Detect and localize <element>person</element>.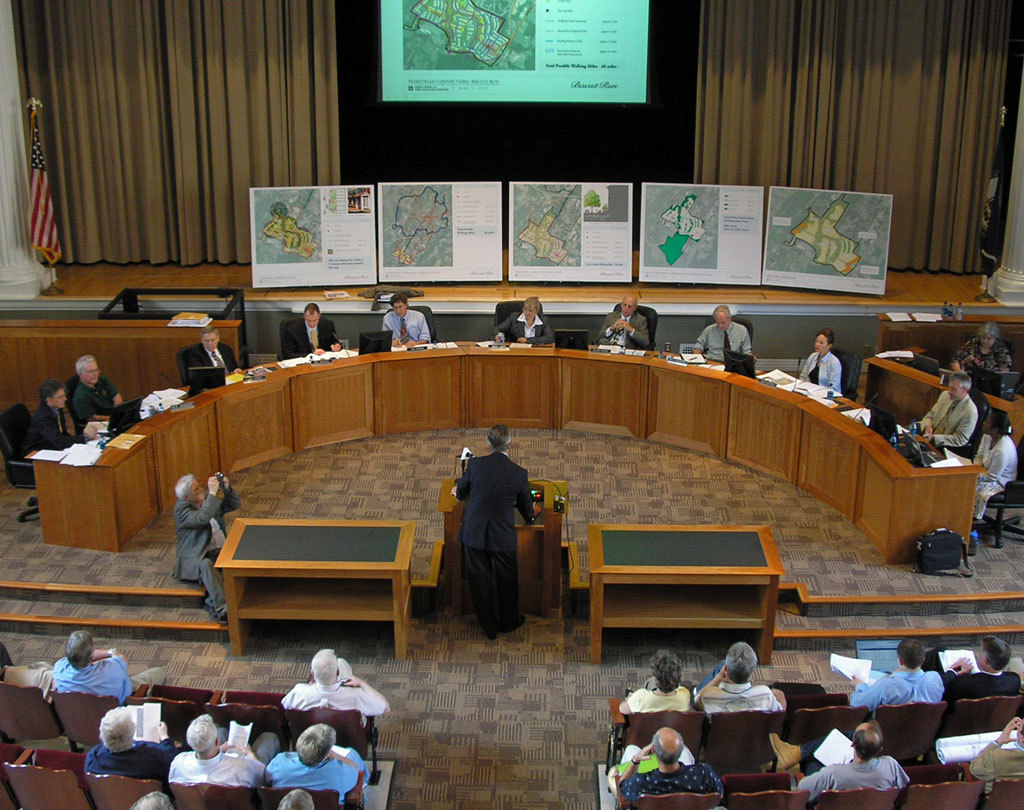
Localized at detection(161, 710, 285, 786).
